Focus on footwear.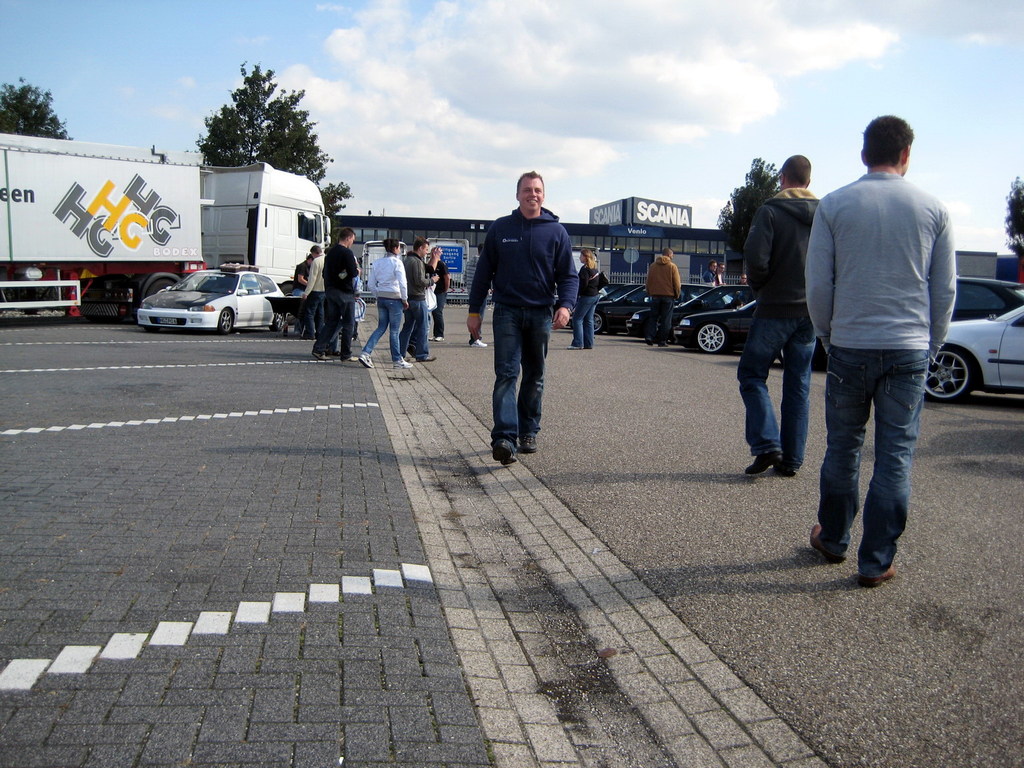
Focused at (465,335,489,347).
